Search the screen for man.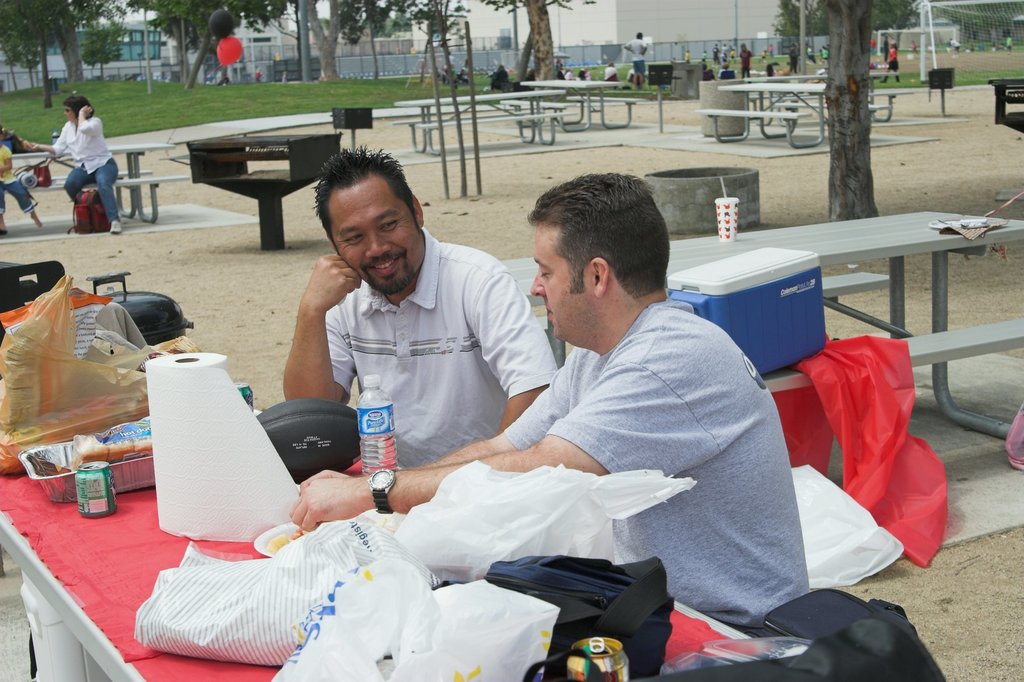
Found at locate(289, 170, 813, 640).
